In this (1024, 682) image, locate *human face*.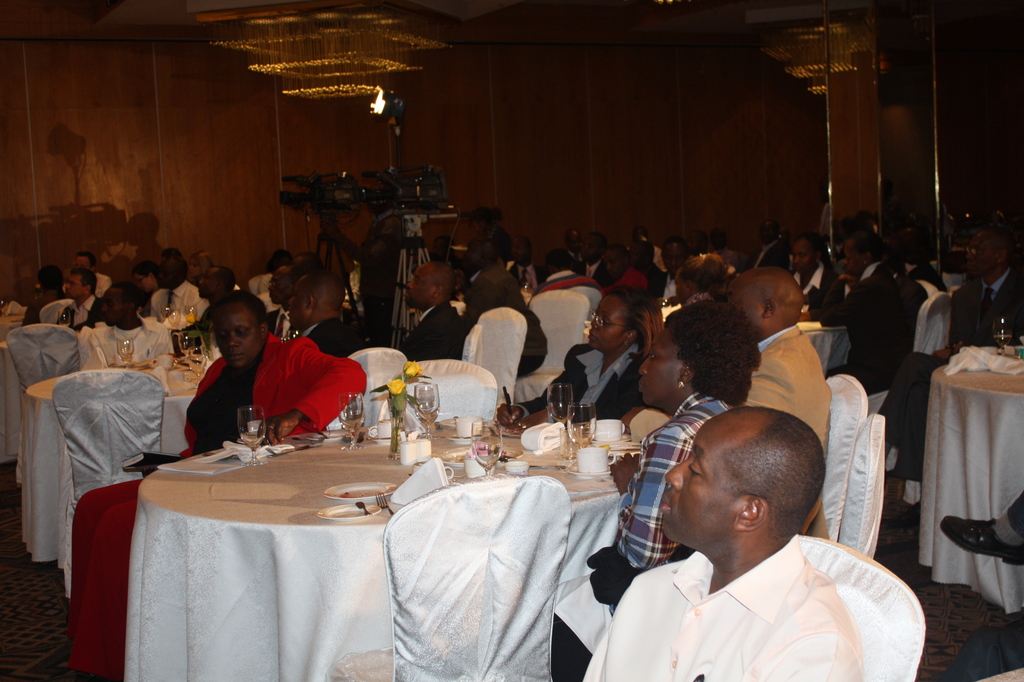
Bounding box: region(66, 272, 83, 297).
